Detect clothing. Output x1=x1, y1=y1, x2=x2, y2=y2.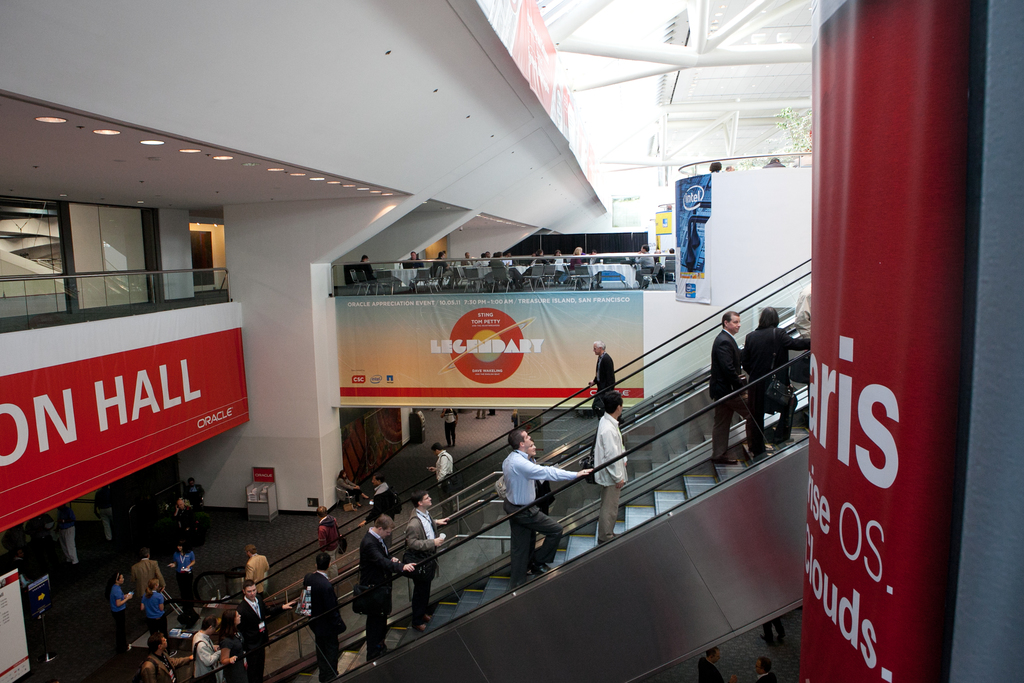
x1=743, y1=327, x2=815, y2=452.
